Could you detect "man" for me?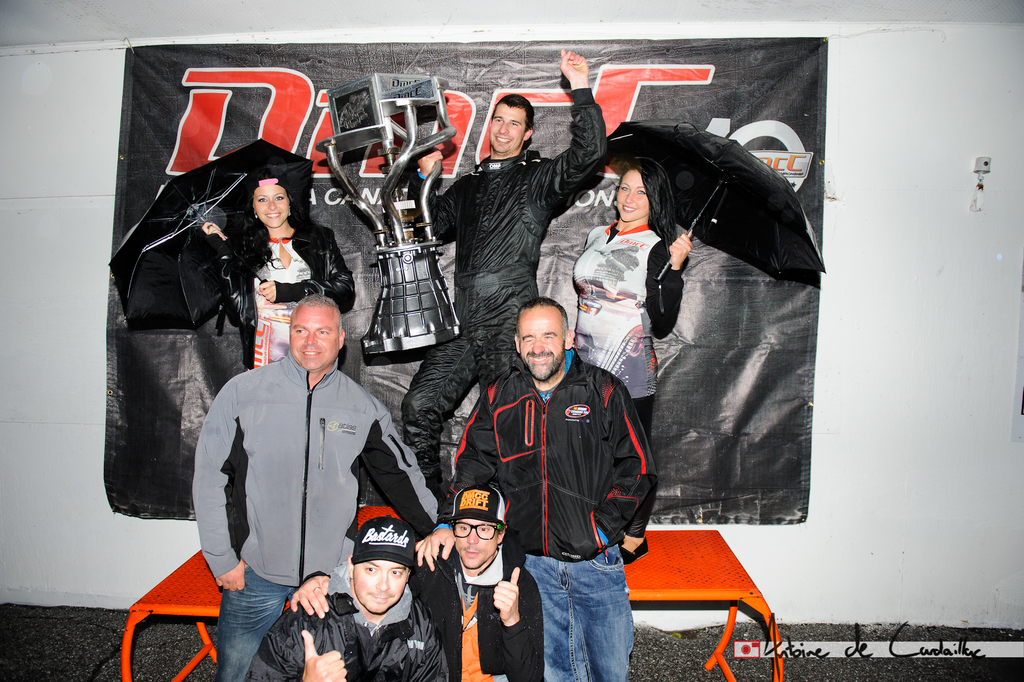
Detection result: detection(454, 295, 656, 681).
